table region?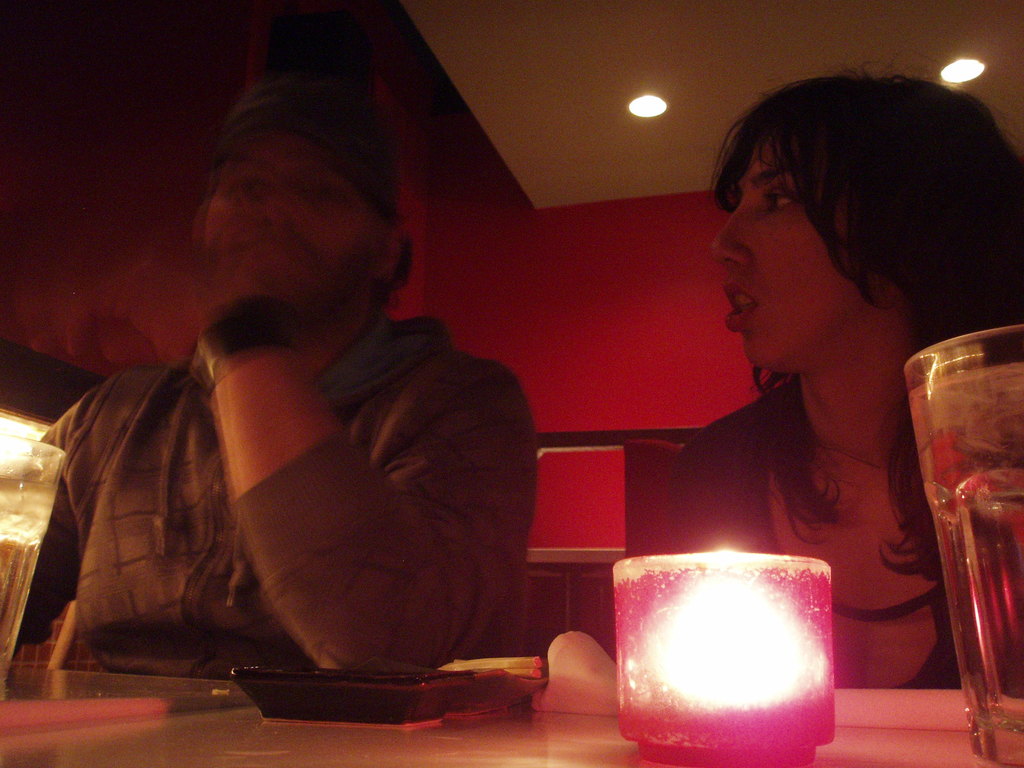
Rect(0, 656, 1023, 767)
